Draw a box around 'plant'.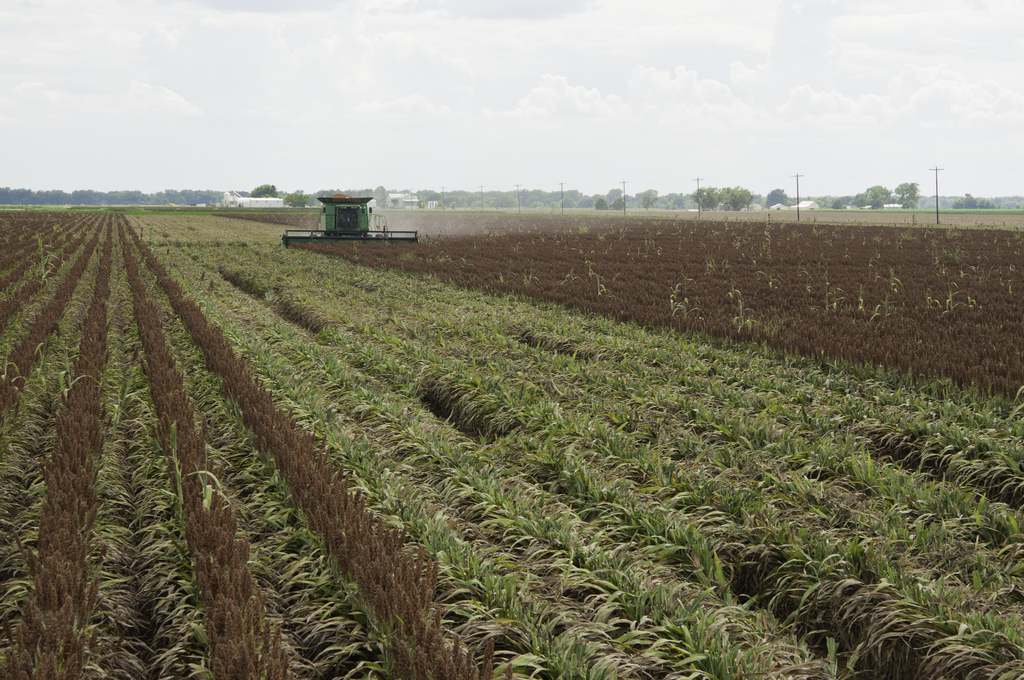
722,276,744,301.
